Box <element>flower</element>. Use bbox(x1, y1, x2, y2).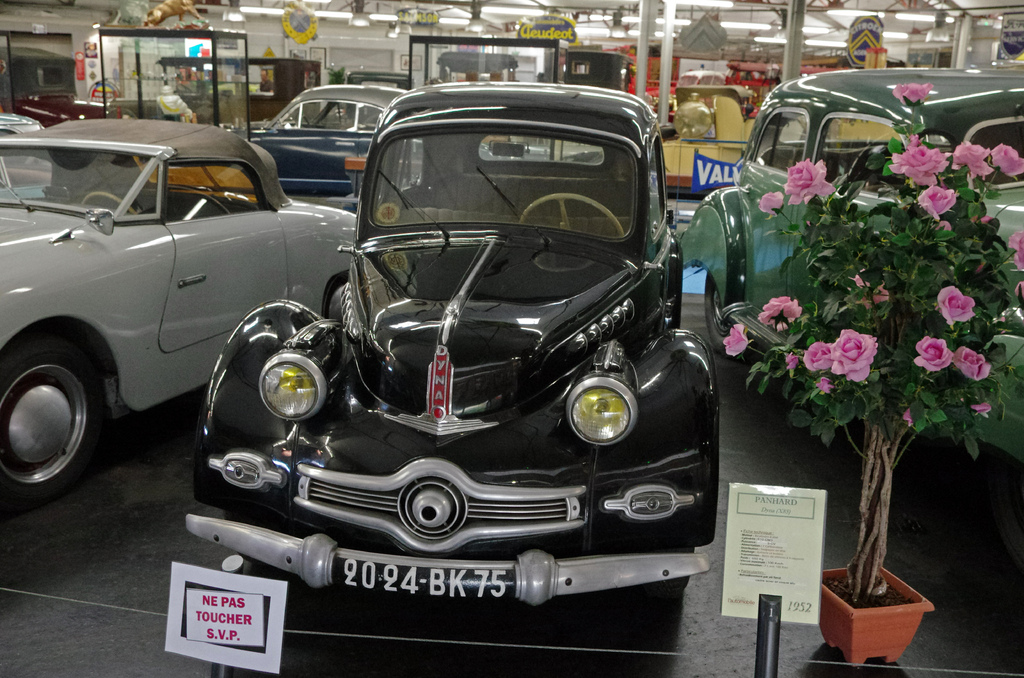
bbox(967, 397, 992, 416).
